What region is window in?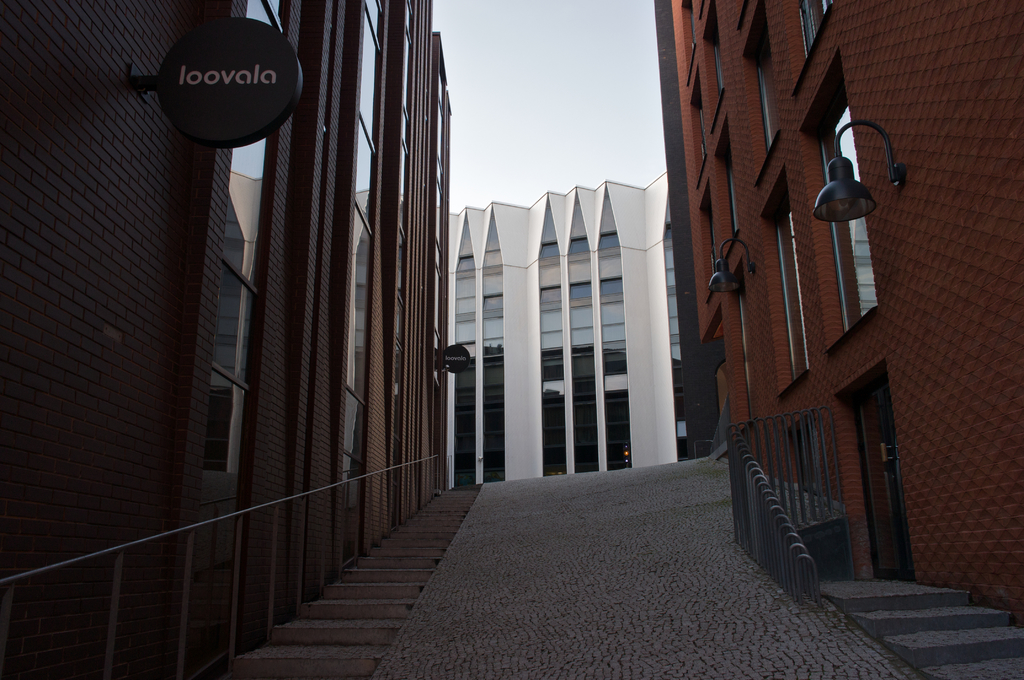
{"left": 351, "top": 8, "right": 378, "bottom": 141}.
